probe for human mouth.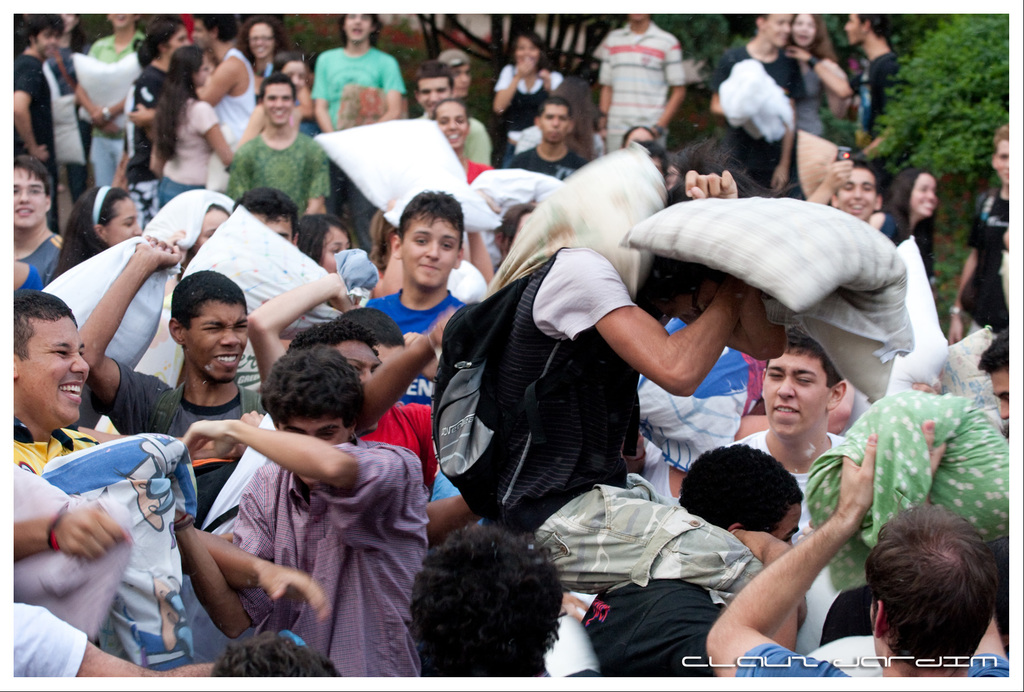
Probe result: bbox(257, 47, 268, 53).
